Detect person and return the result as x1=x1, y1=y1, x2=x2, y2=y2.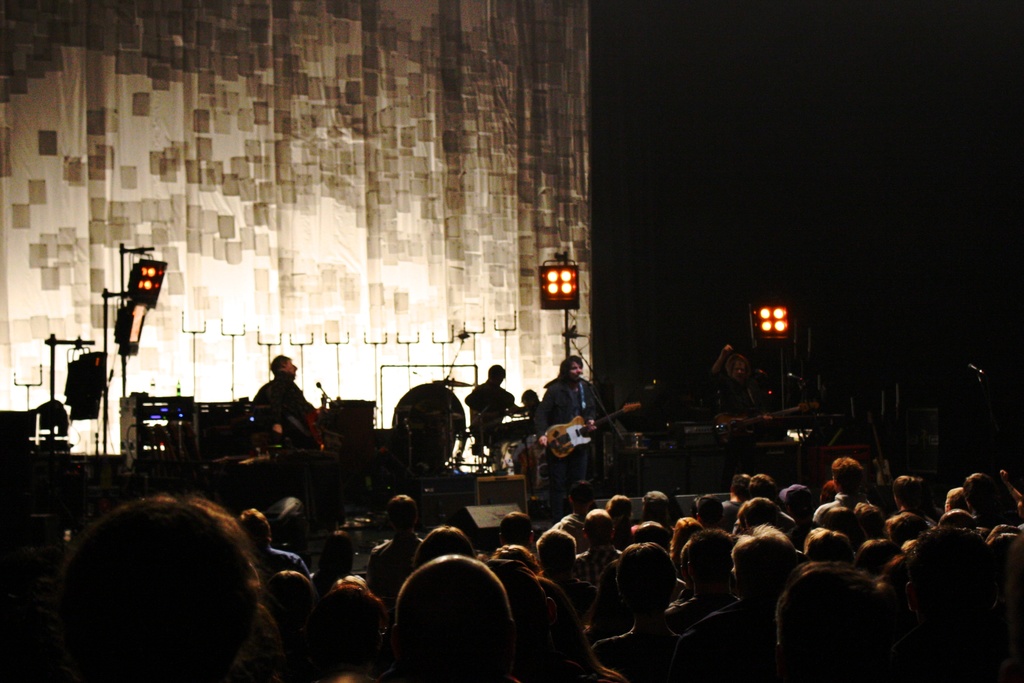
x1=961, y1=469, x2=1008, y2=521.
